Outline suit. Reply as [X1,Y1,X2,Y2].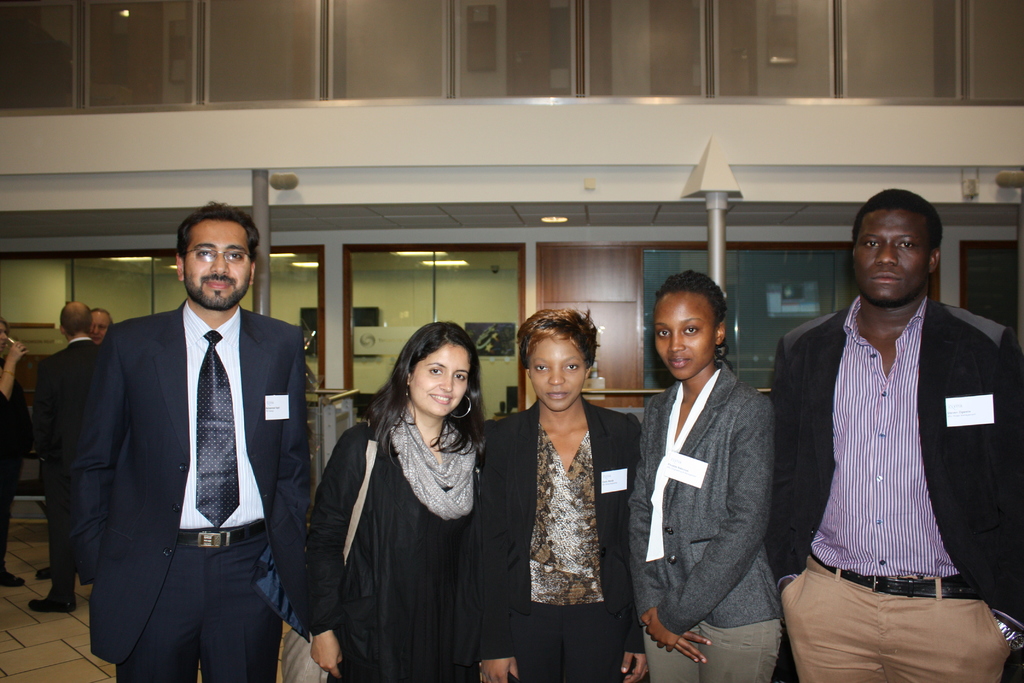
[482,394,643,682].
